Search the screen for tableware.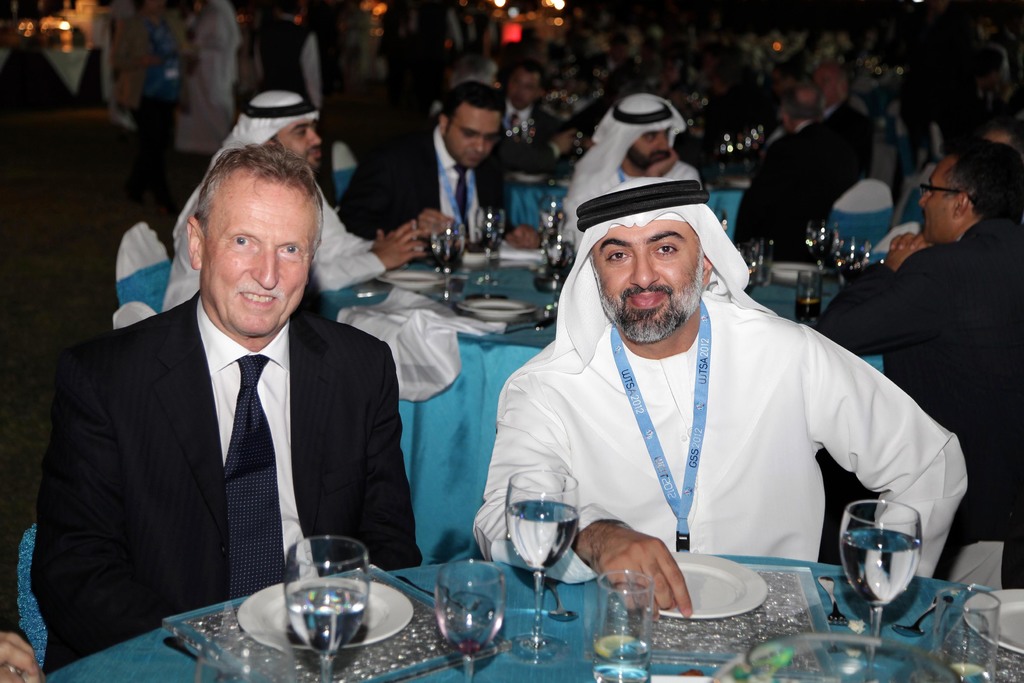
Found at 714 634 961 682.
